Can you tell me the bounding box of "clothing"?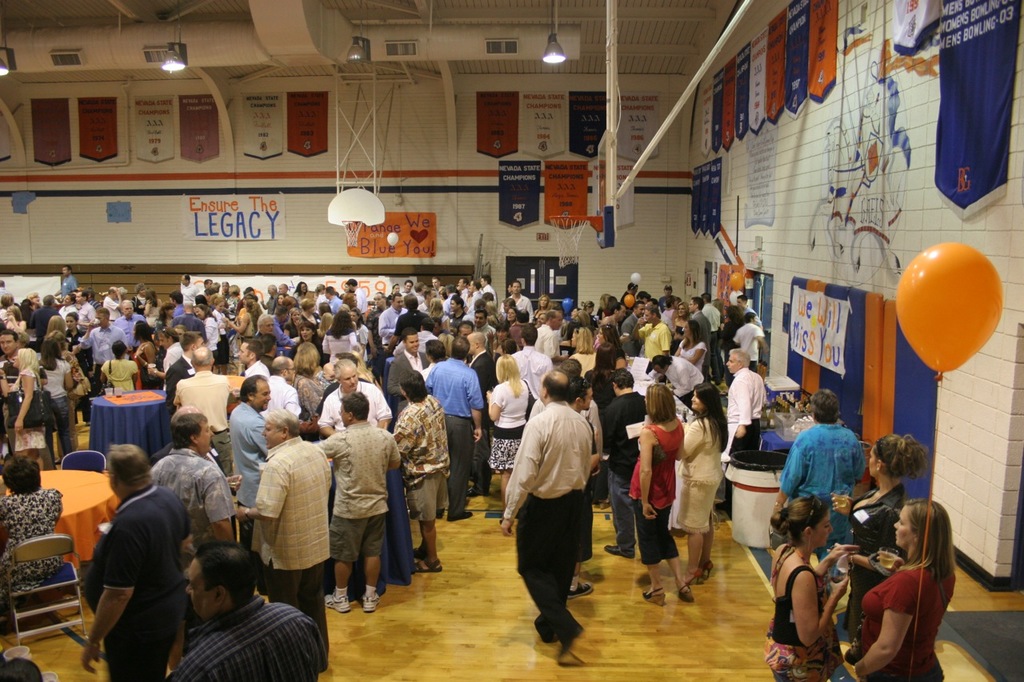
11 349 34 437.
